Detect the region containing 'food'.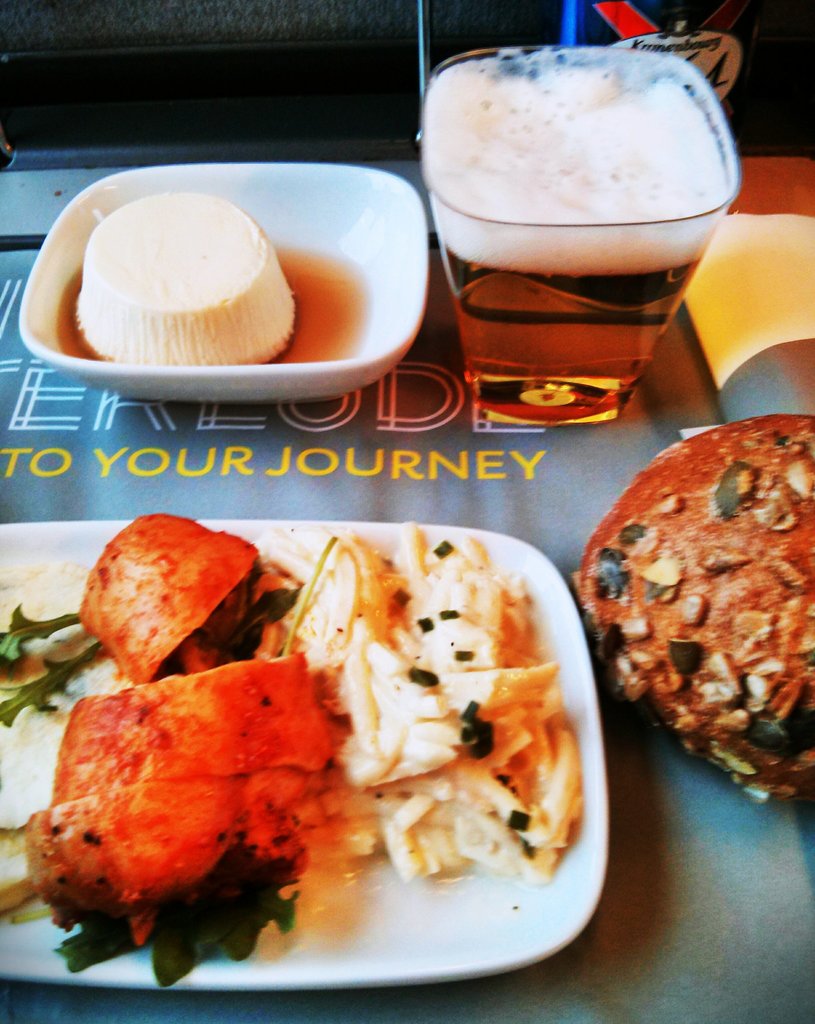
58/184/298/347.
